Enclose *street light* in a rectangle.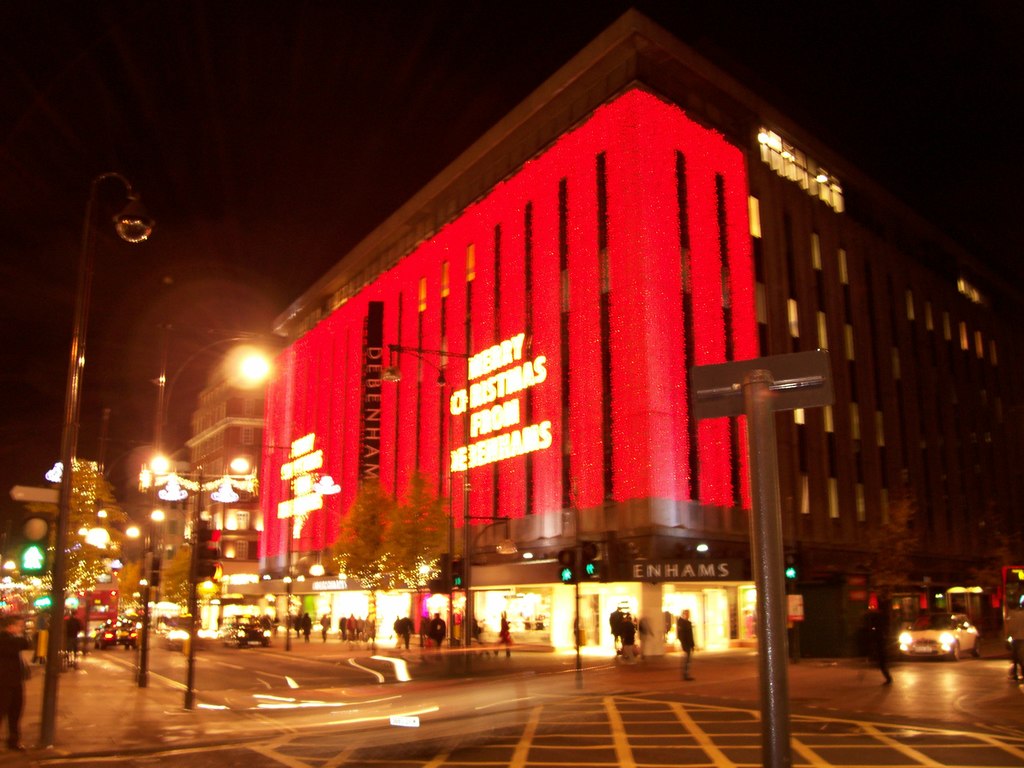
<bbox>376, 341, 484, 644</bbox>.
